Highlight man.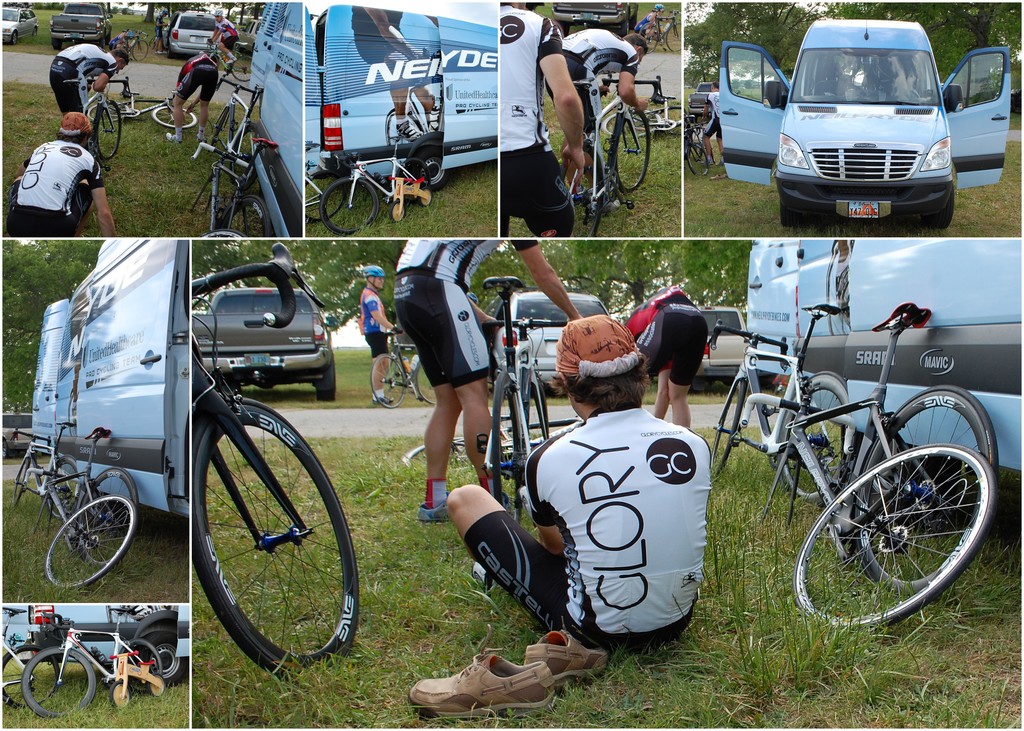
Highlighted region: detection(441, 310, 712, 657).
